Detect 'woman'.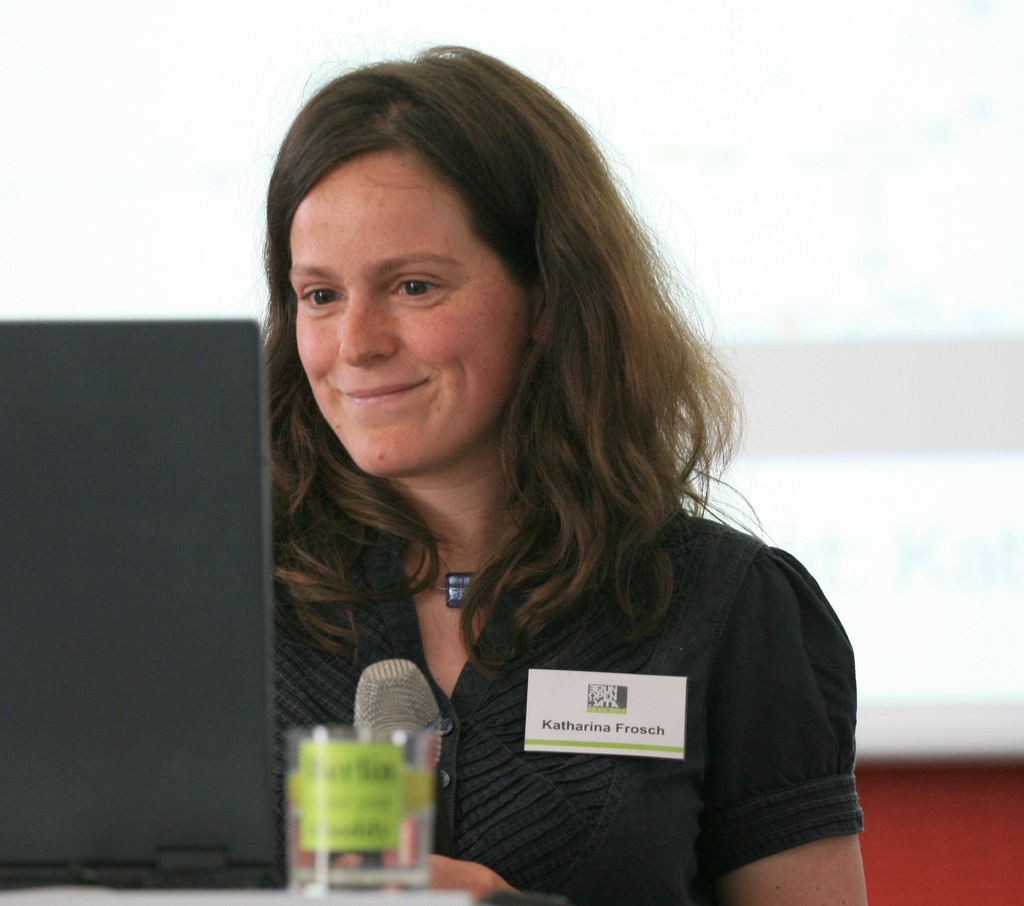
Detected at l=191, t=60, r=856, b=905.
